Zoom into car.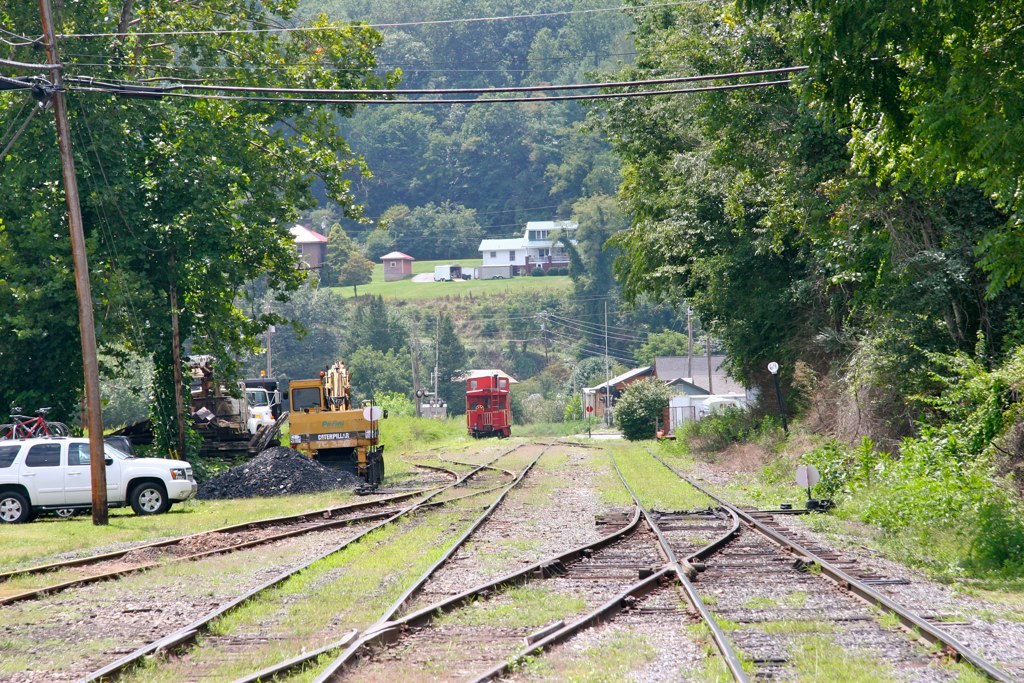
Zoom target: x1=0, y1=437, x2=197, y2=525.
